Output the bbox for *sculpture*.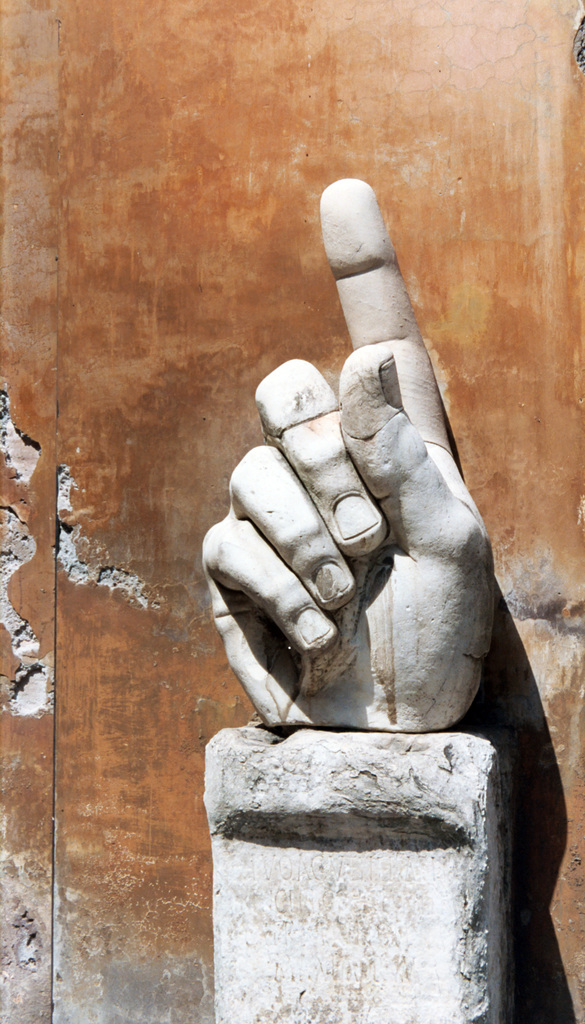
locate(208, 126, 494, 766).
